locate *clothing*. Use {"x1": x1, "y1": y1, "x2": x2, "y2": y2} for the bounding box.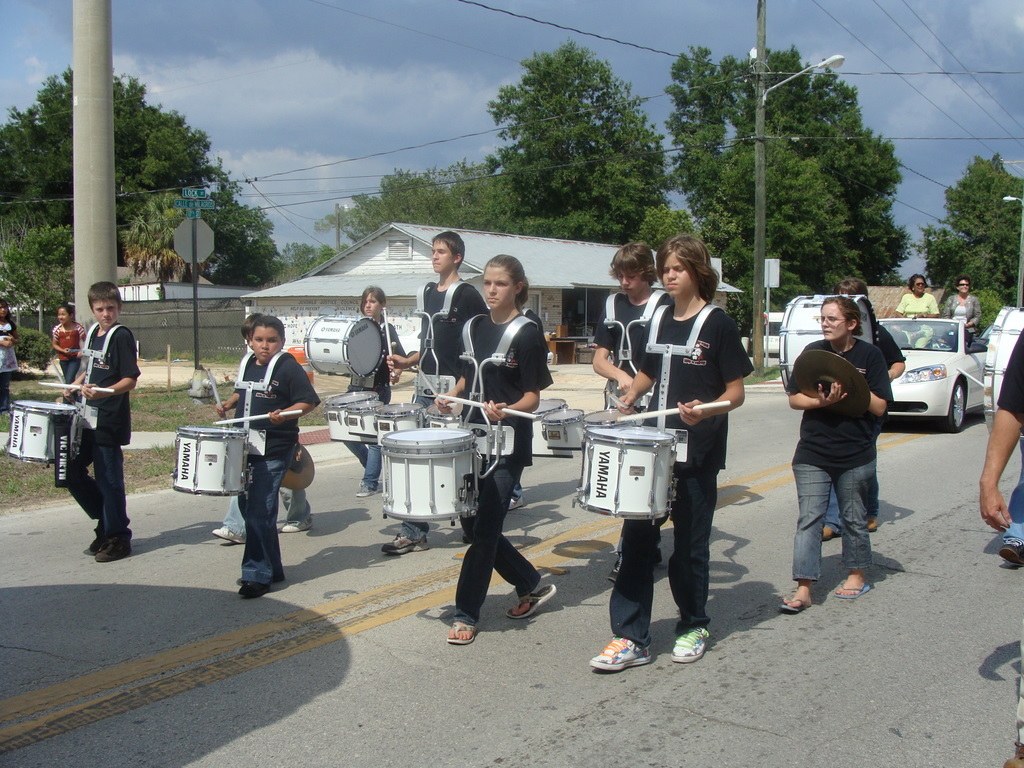
{"x1": 62, "y1": 320, "x2": 139, "y2": 541}.
